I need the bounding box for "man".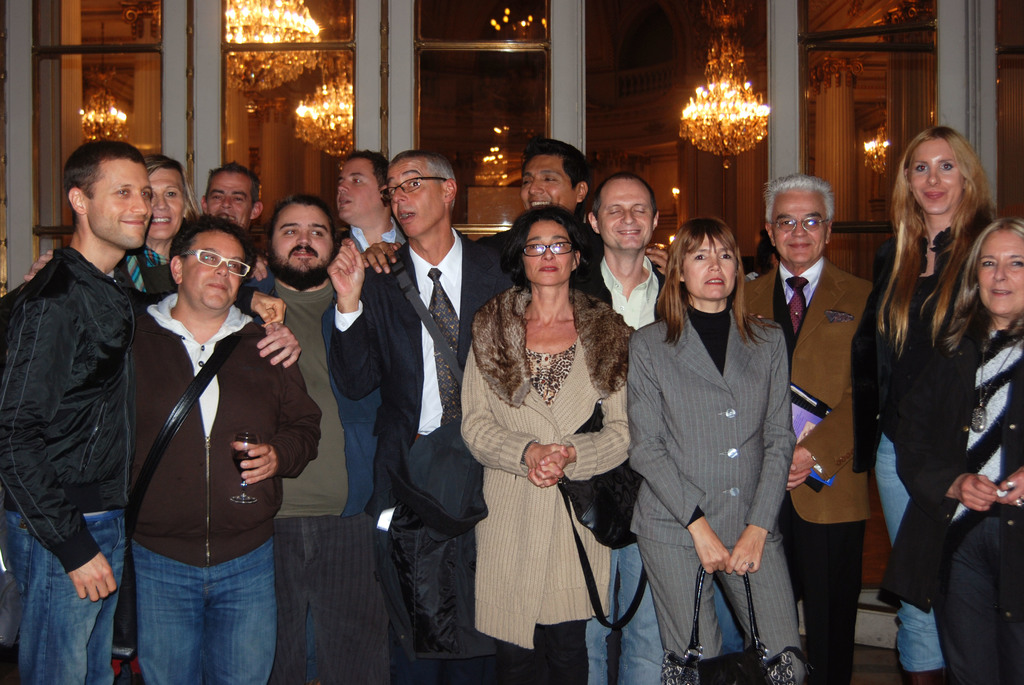
Here it is: 195,163,279,323.
